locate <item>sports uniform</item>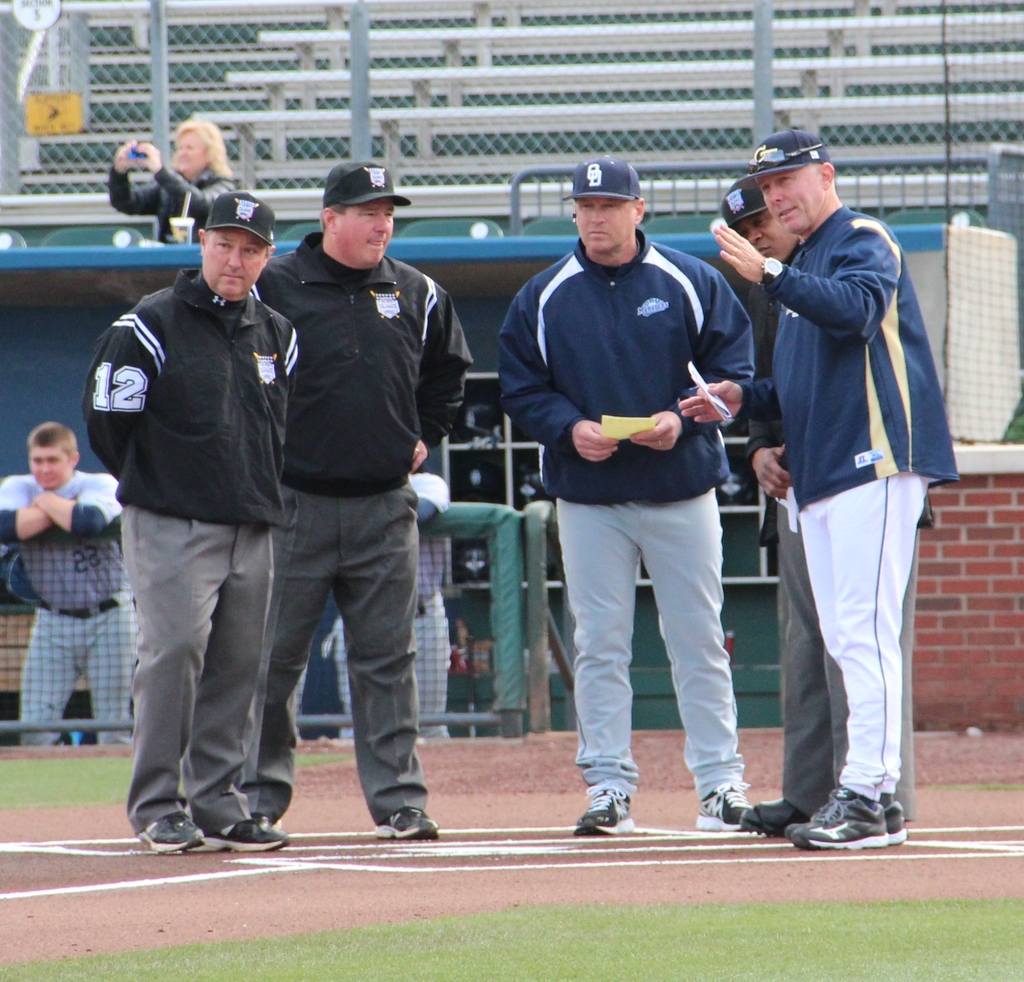
x1=0 y1=459 x2=140 y2=748
